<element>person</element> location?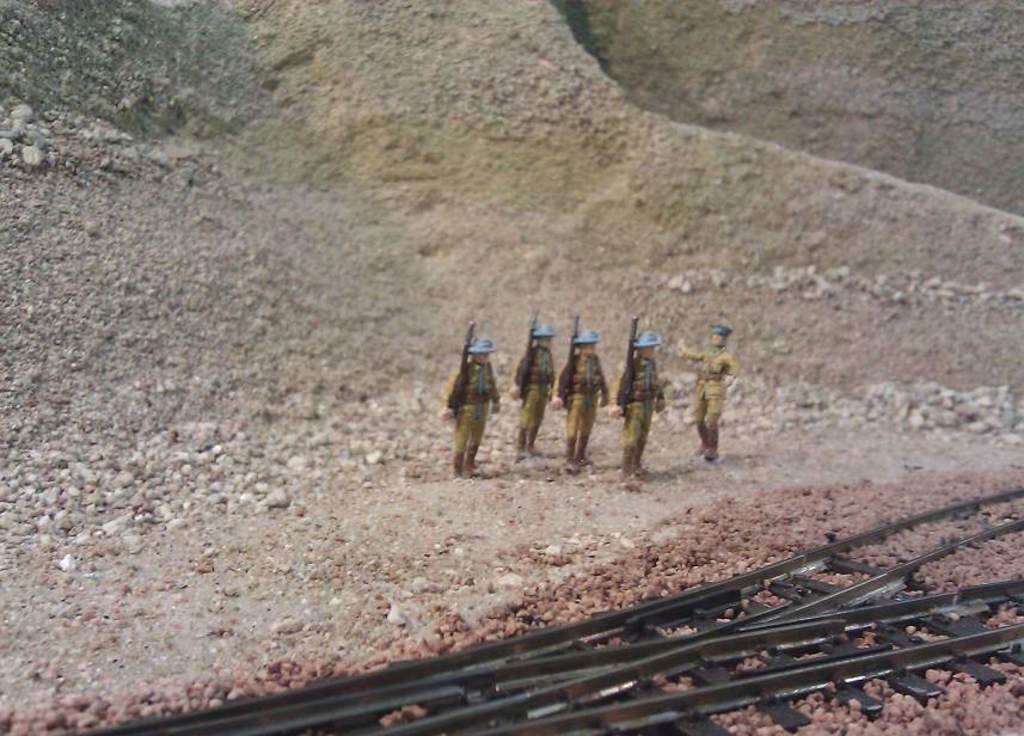
rect(551, 321, 605, 472)
